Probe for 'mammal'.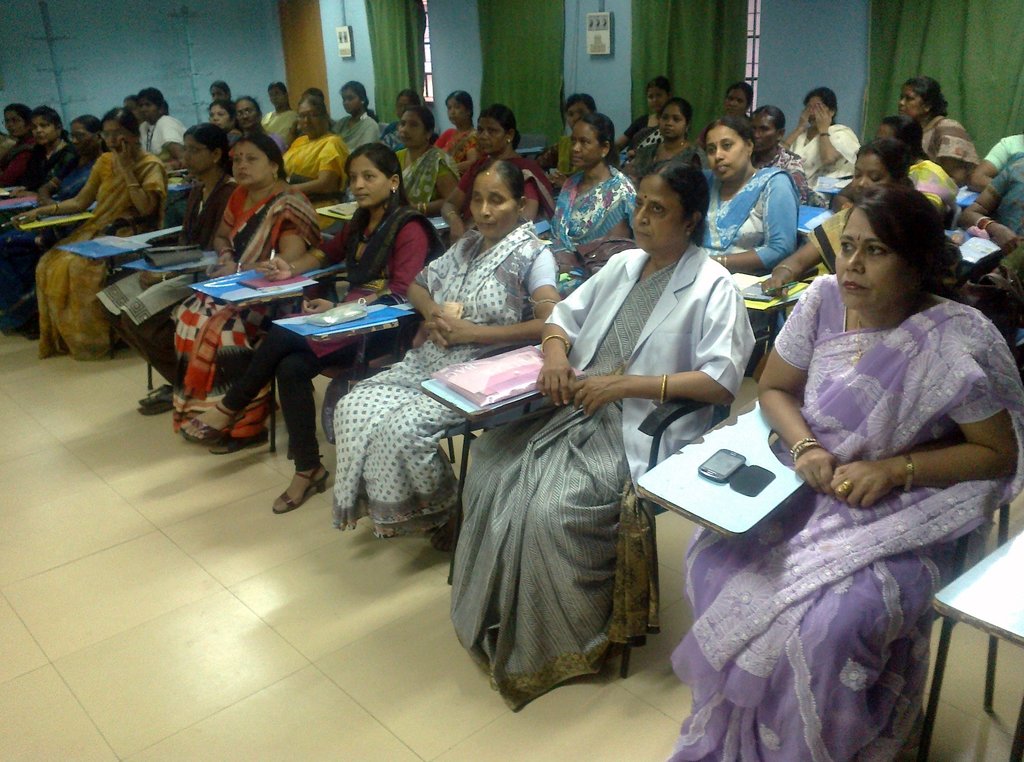
Probe result: pyautogui.locateOnScreen(206, 102, 240, 143).
